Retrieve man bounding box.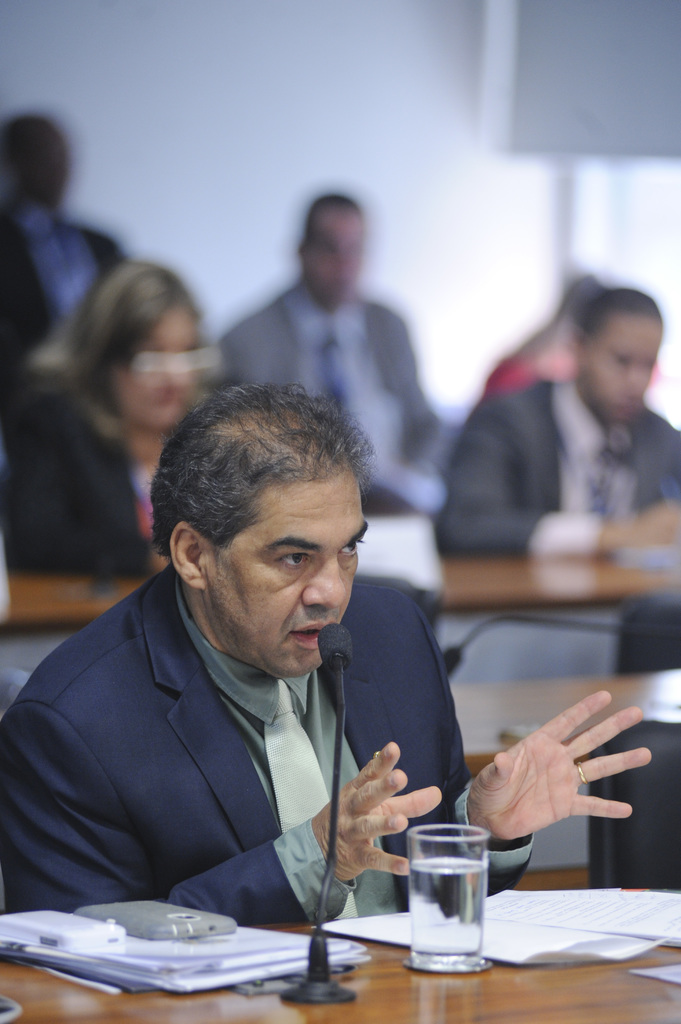
Bounding box: (437, 286, 680, 563).
